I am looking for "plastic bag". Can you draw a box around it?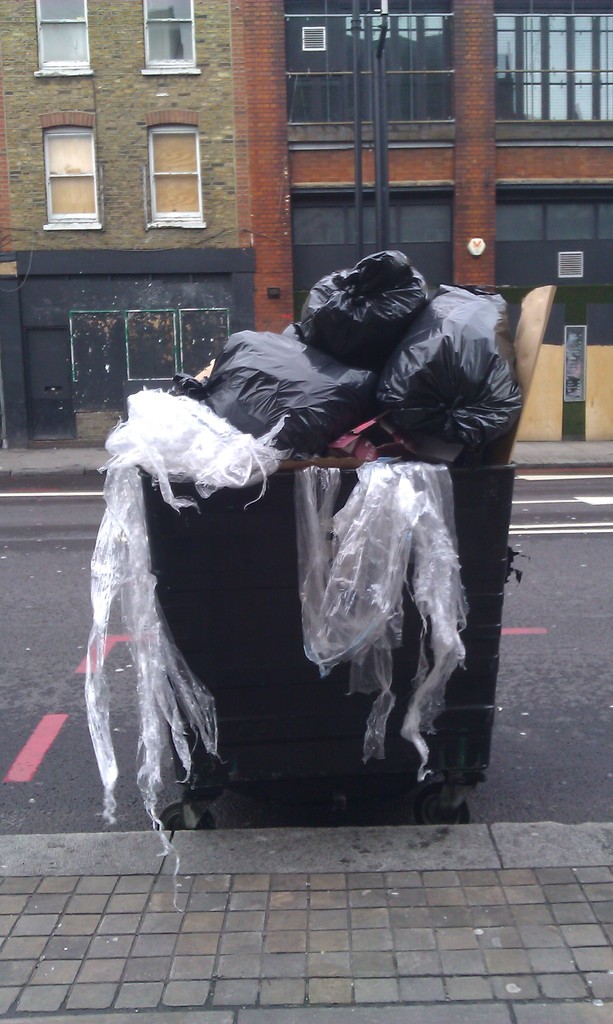
Sure, the bounding box is crop(165, 326, 375, 445).
